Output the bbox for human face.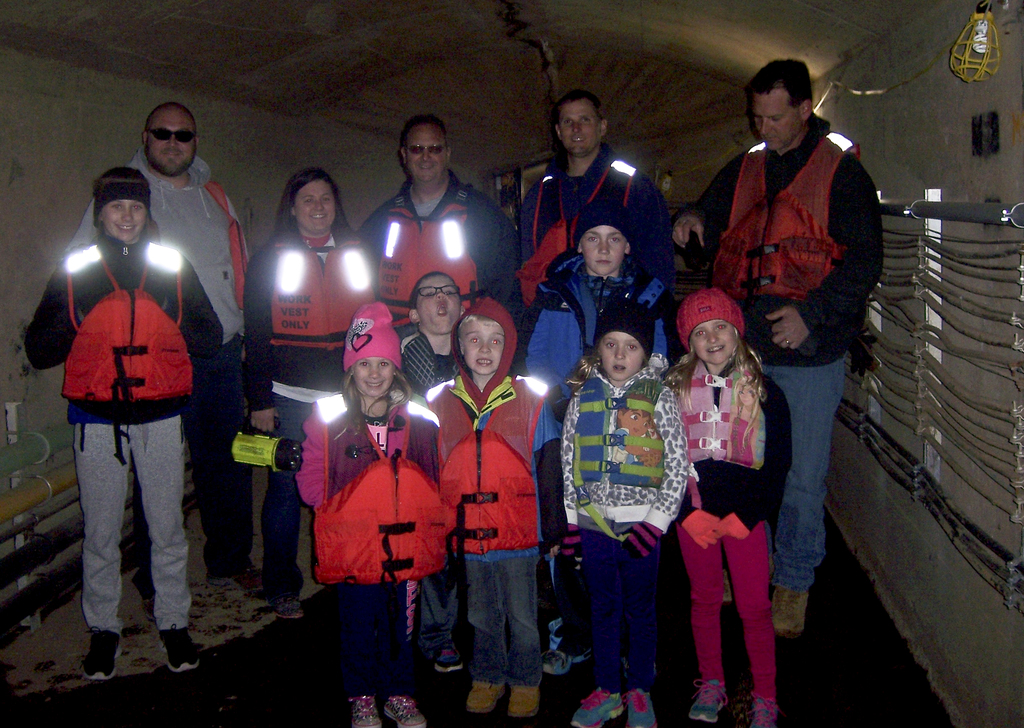
[146, 108, 194, 173].
